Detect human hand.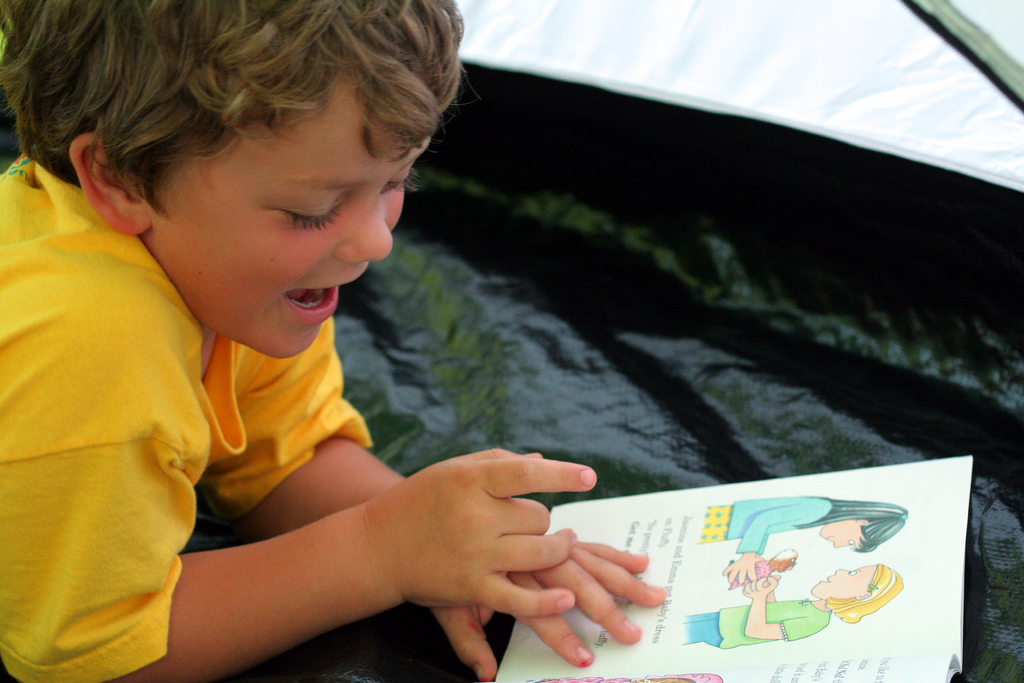
Detected at bbox=(426, 537, 669, 679).
